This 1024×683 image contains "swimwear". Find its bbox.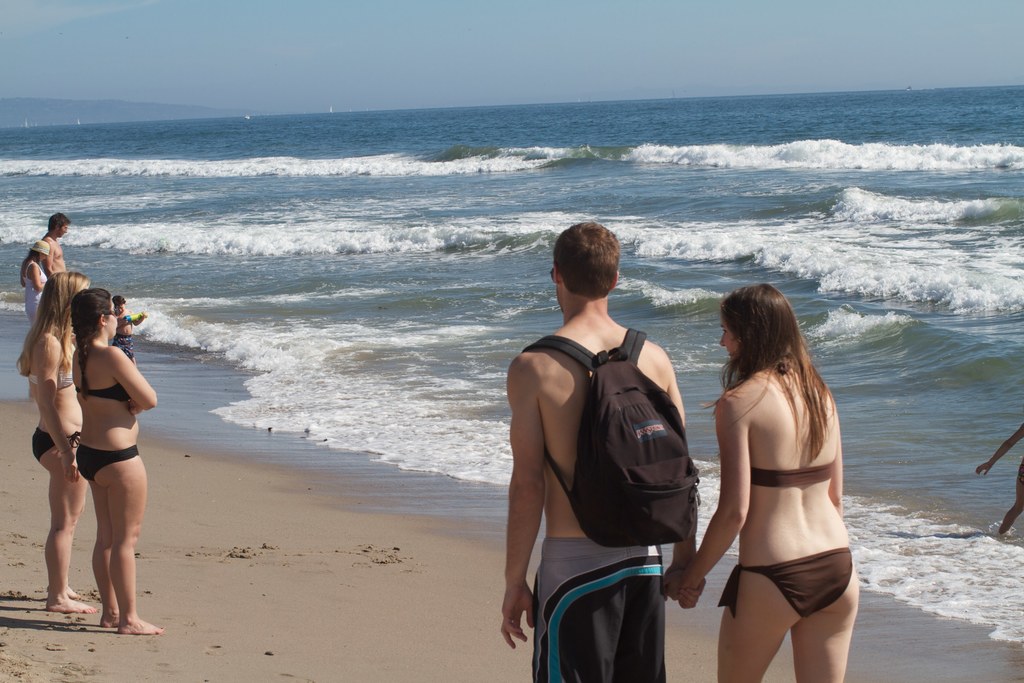
[22, 259, 49, 327].
